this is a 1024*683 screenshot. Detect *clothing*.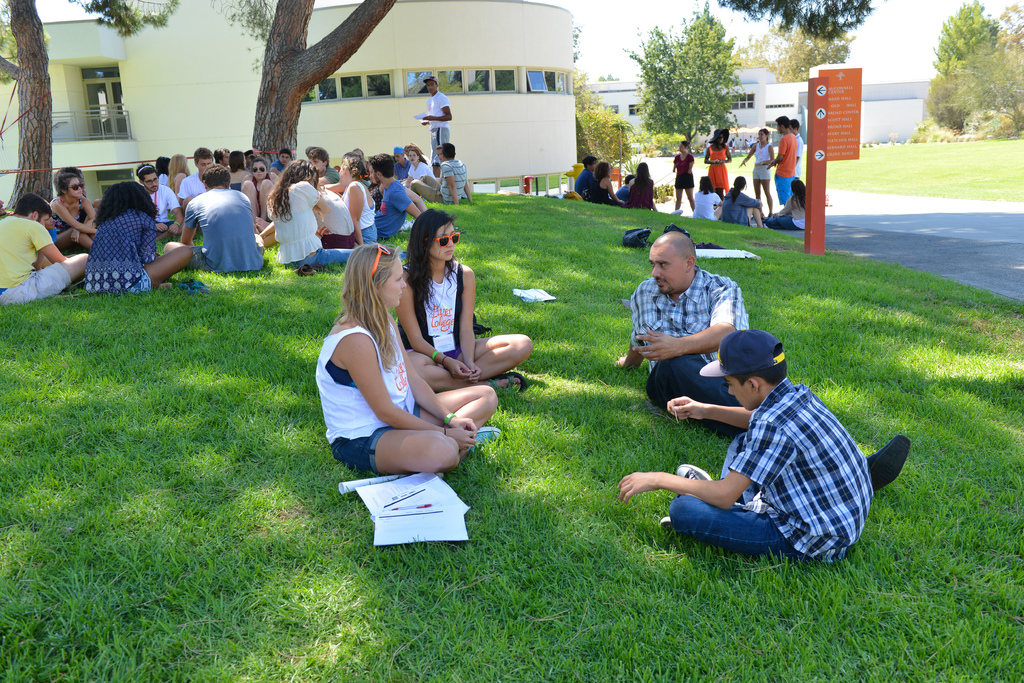
[314, 326, 409, 440].
